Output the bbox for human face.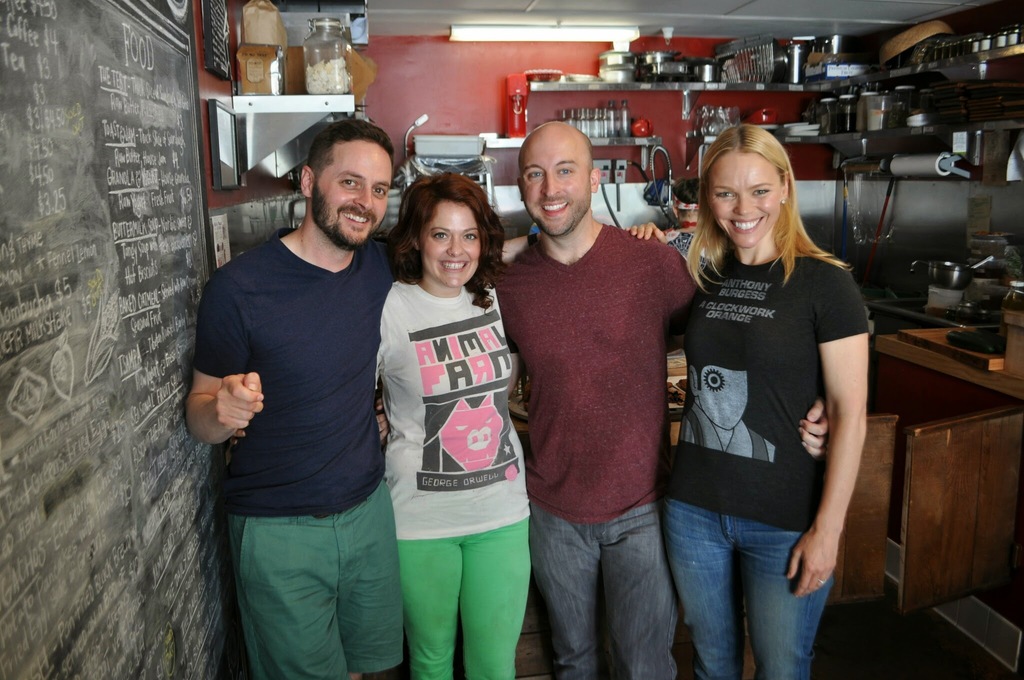
516/127/591/236.
